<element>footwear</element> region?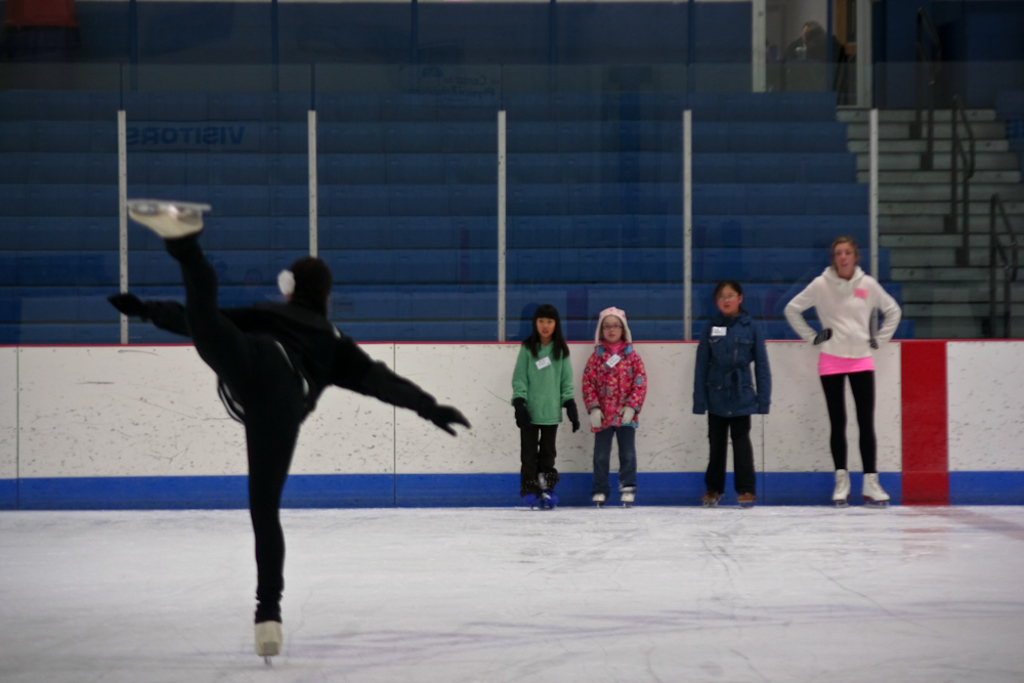
box=[834, 468, 852, 505]
